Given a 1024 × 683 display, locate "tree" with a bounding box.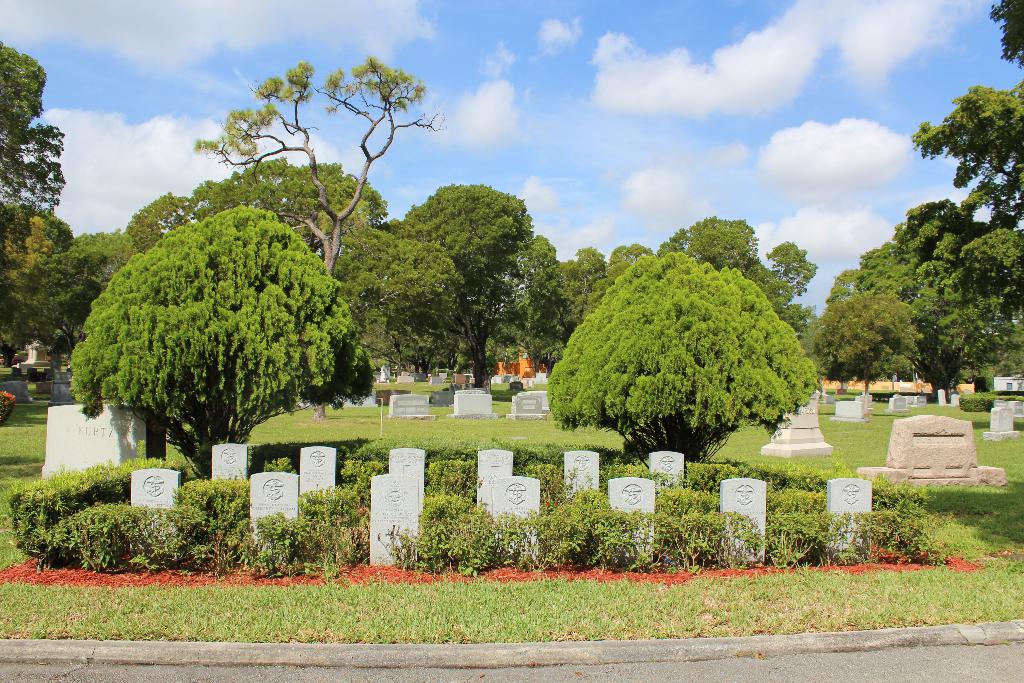
Located: (x1=851, y1=247, x2=991, y2=398).
